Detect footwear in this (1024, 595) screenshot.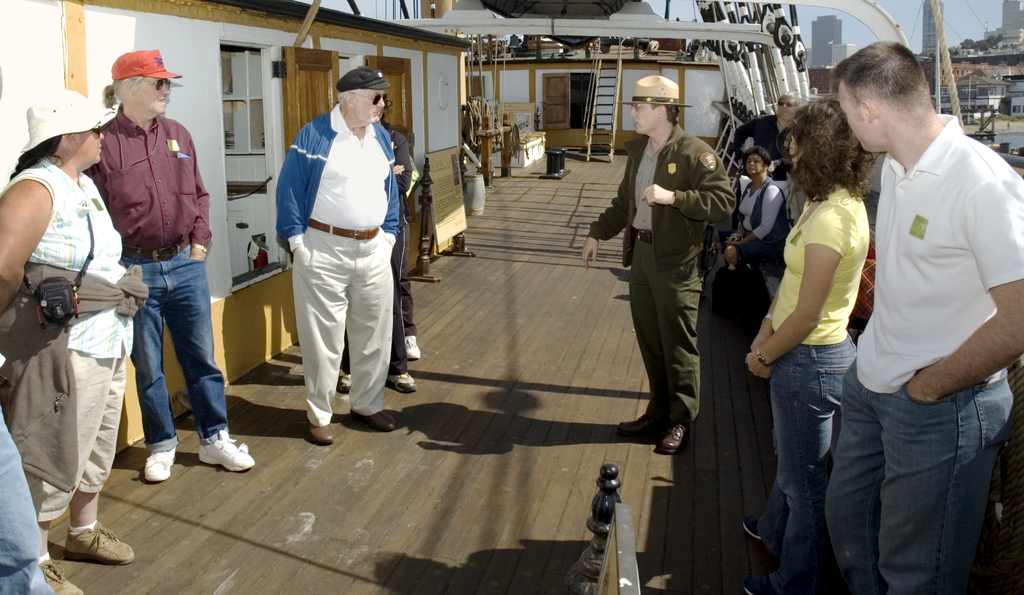
Detection: pyautogui.locateOnScreen(60, 522, 134, 566).
